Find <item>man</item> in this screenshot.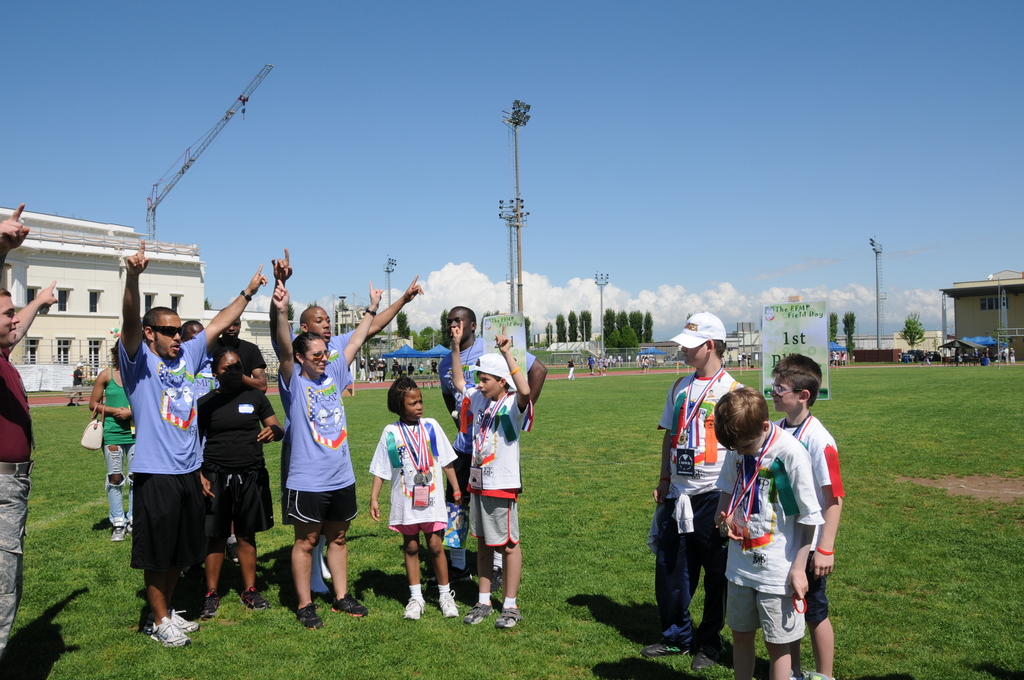
The bounding box for <item>man</item> is left=109, top=298, right=204, bottom=643.
